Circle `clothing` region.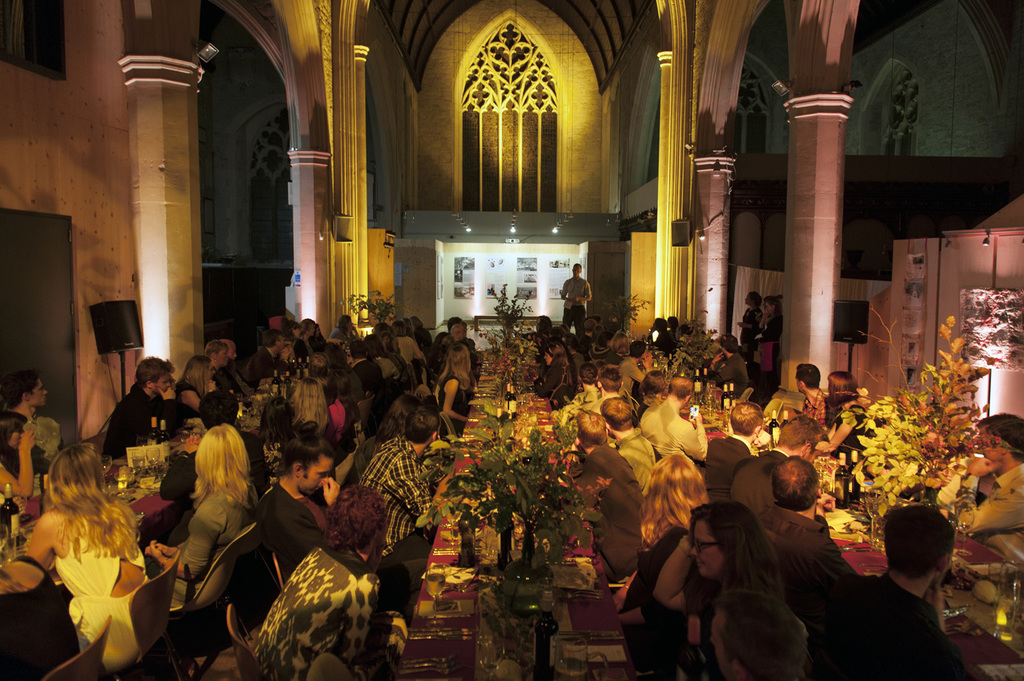
Region: region(261, 480, 317, 578).
